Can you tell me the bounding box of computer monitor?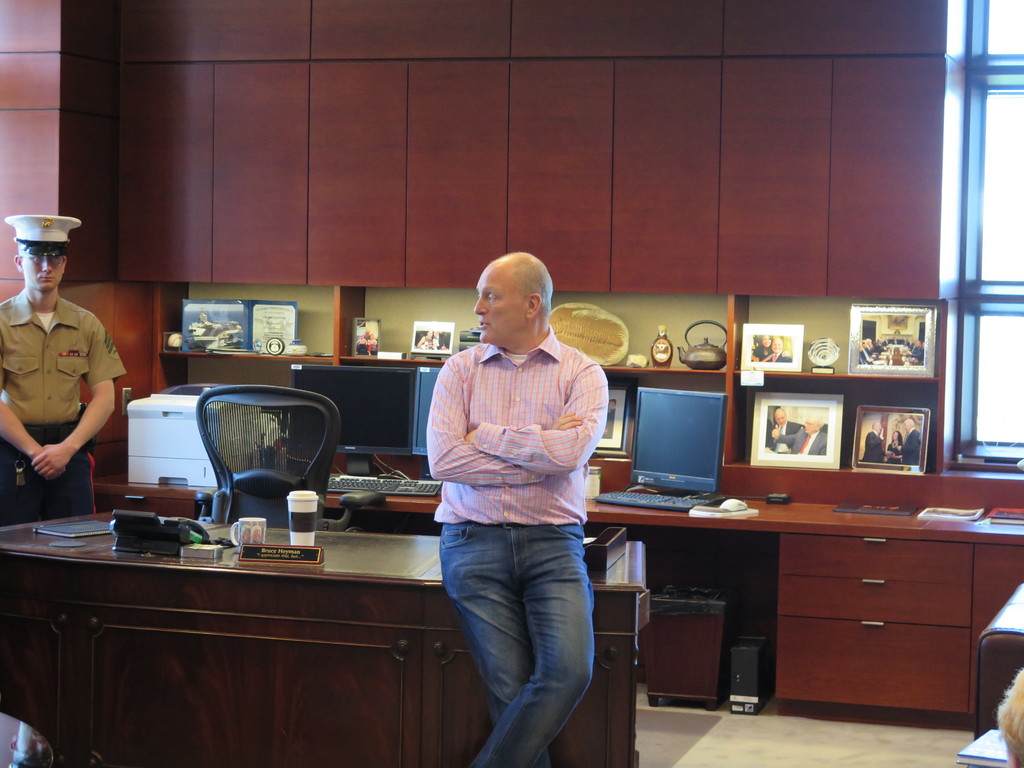
[x1=287, y1=363, x2=415, y2=477].
